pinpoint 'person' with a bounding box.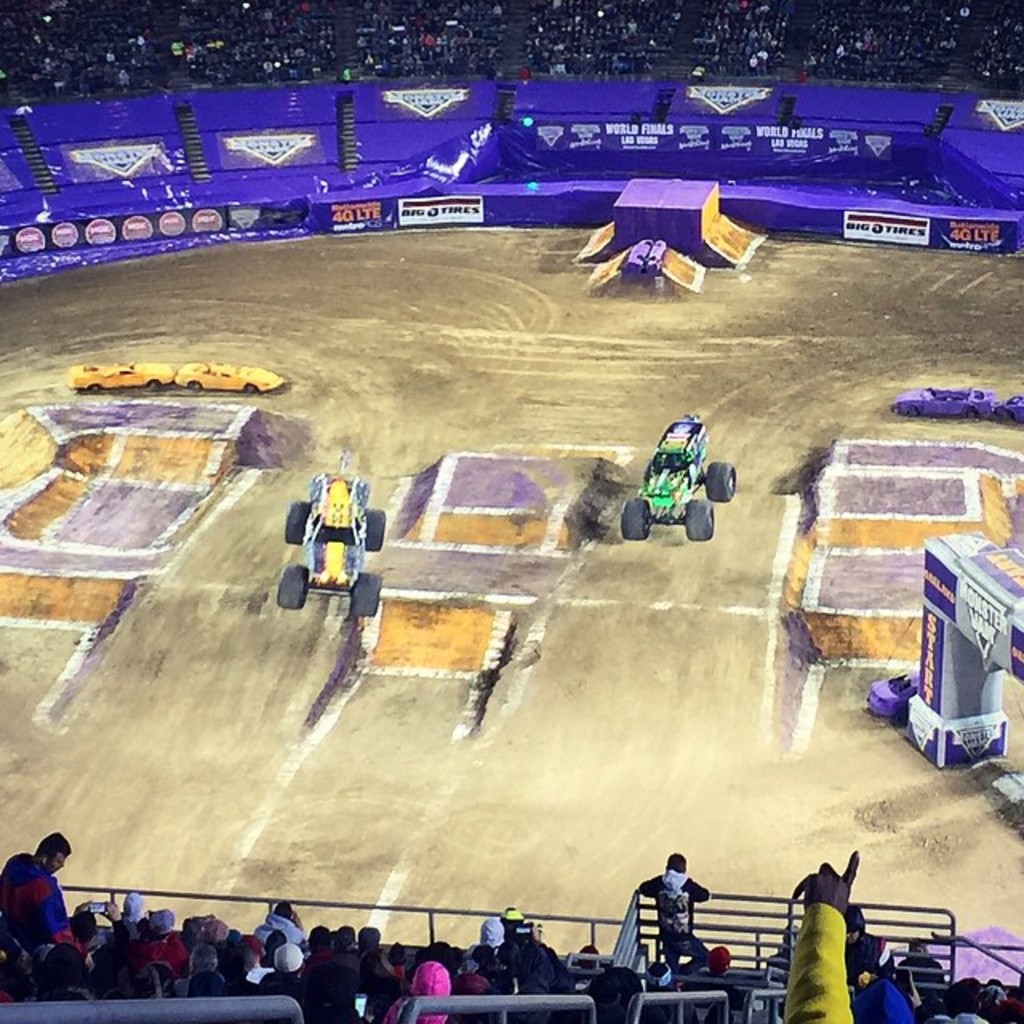
(634, 958, 707, 1022).
